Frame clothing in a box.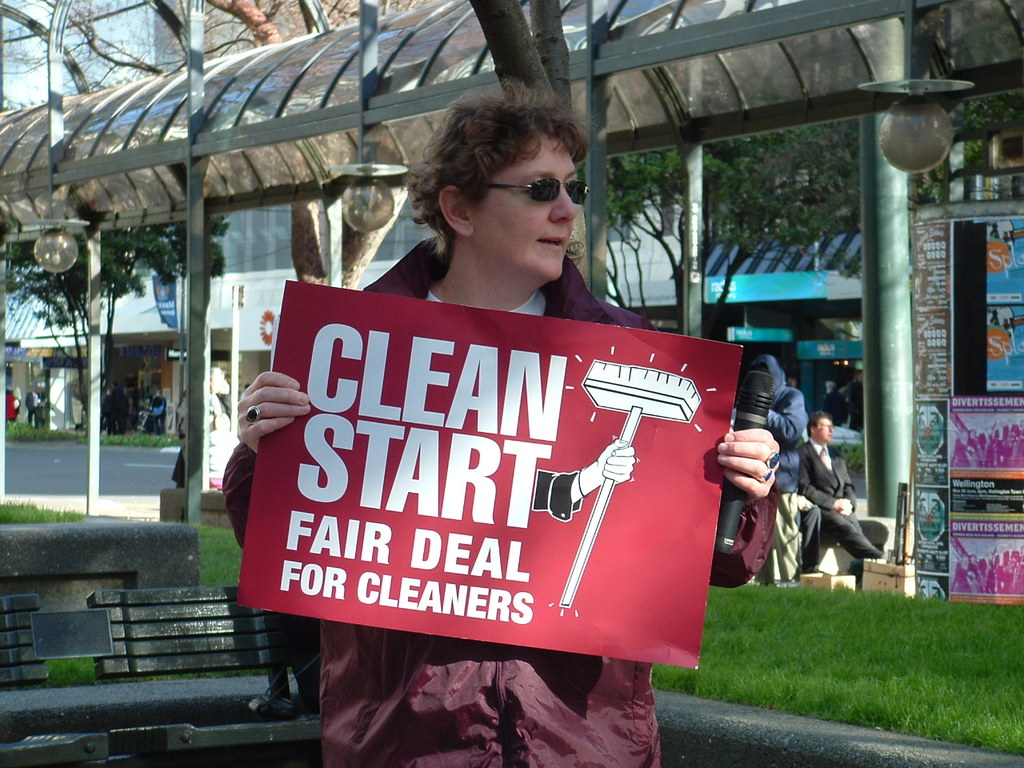
locate(3, 386, 17, 422).
